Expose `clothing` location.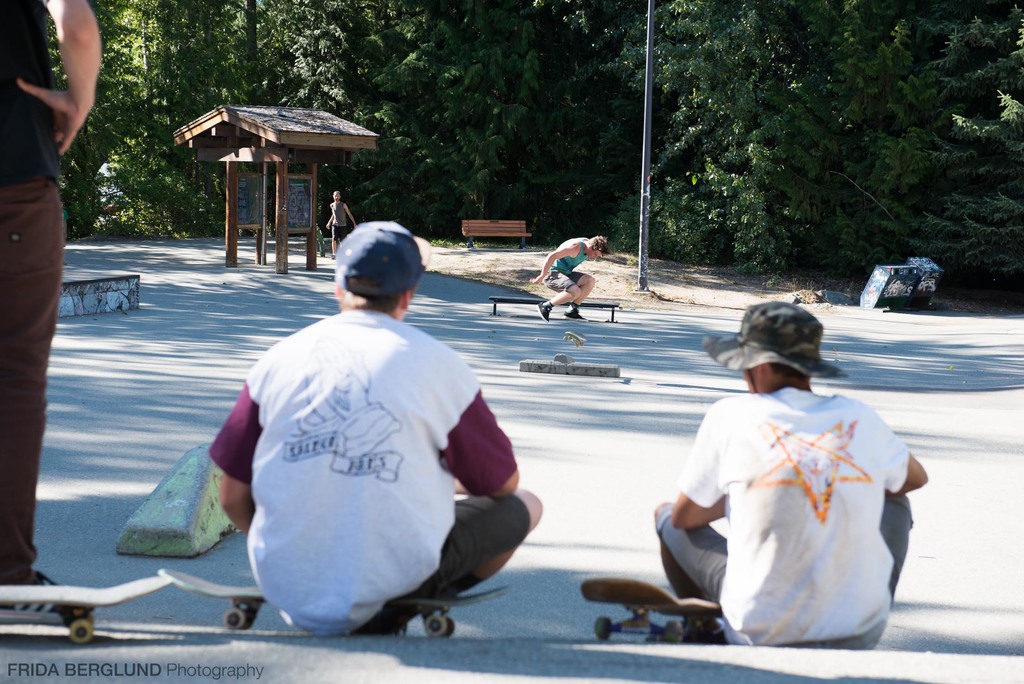
Exposed at l=207, t=312, r=518, b=632.
